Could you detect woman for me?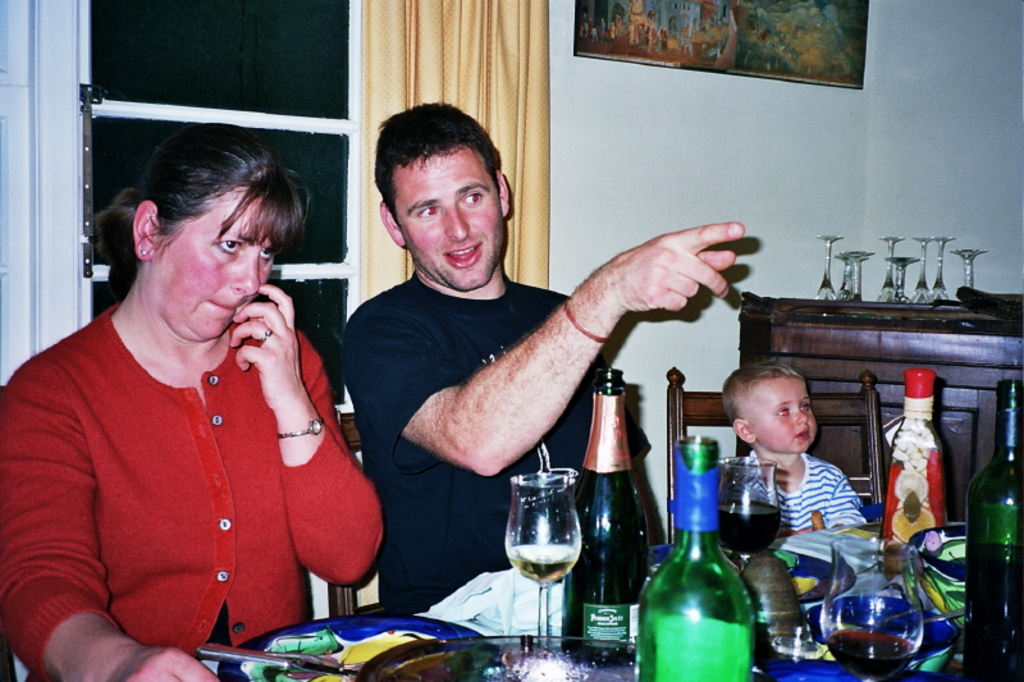
Detection result: Rect(19, 118, 380, 677).
